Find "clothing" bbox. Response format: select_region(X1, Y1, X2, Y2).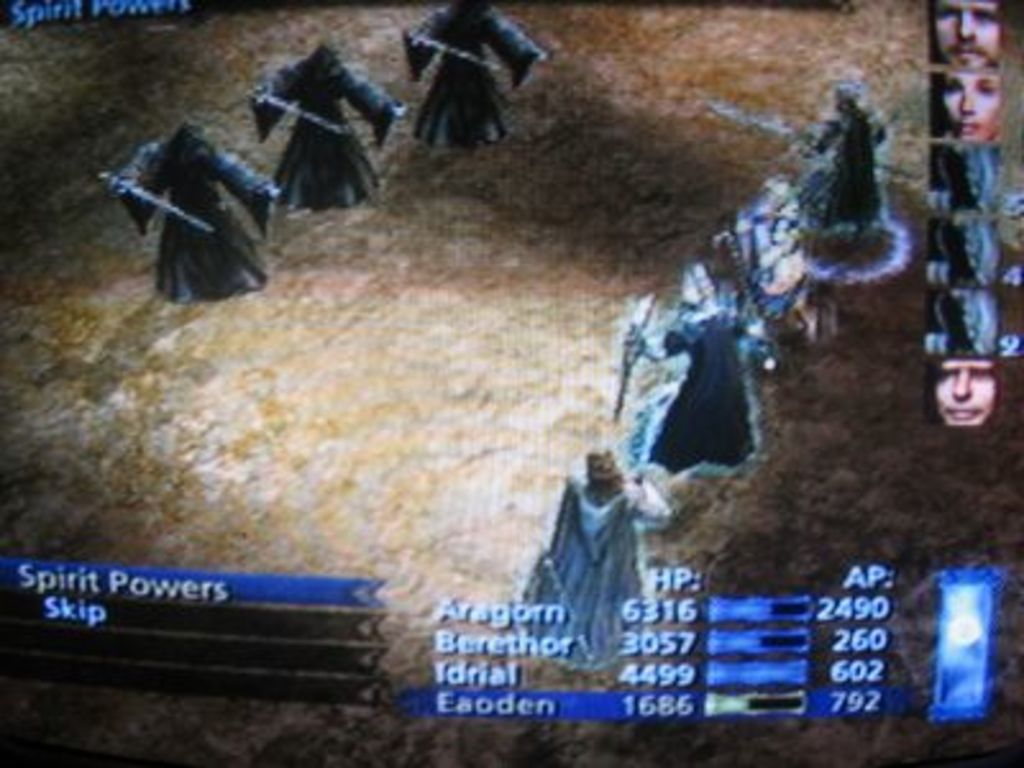
select_region(658, 310, 763, 474).
